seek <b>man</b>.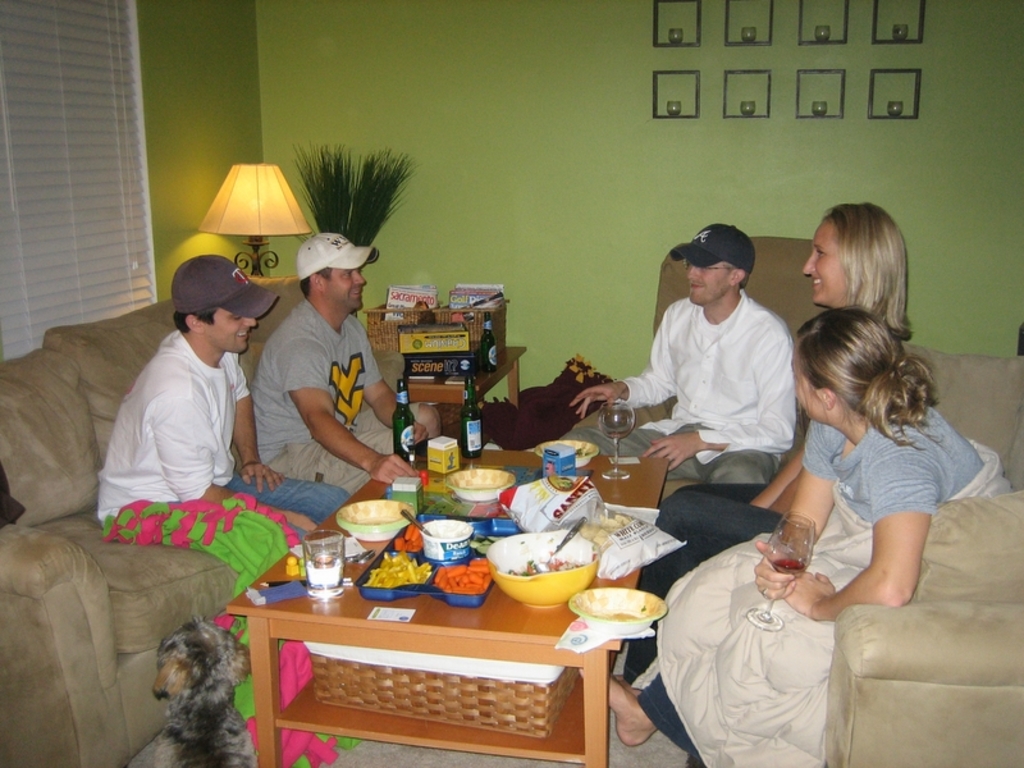
Rect(570, 221, 796, 484).
